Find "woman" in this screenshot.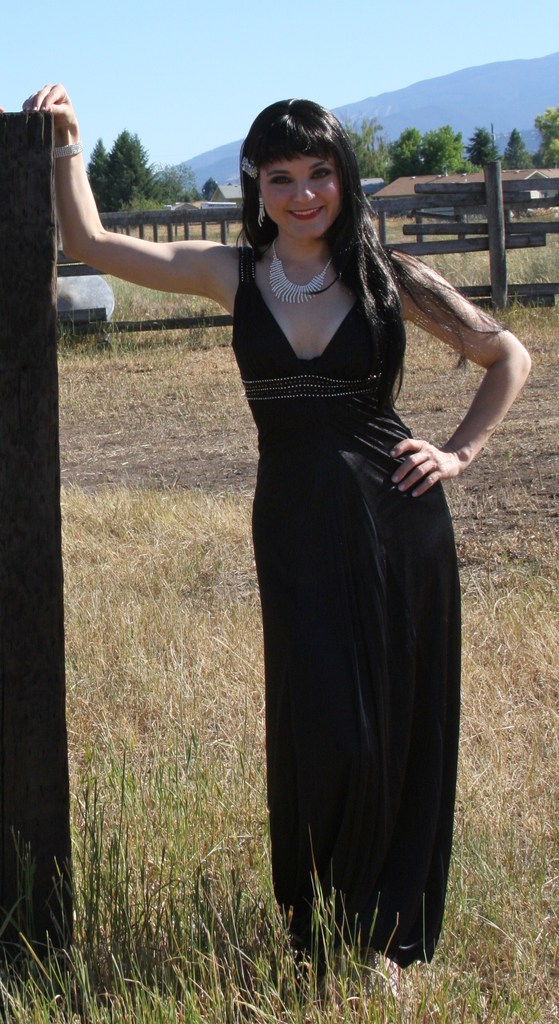
The bounding box for "woman" is l=161, t=98, r=516, b=952.
